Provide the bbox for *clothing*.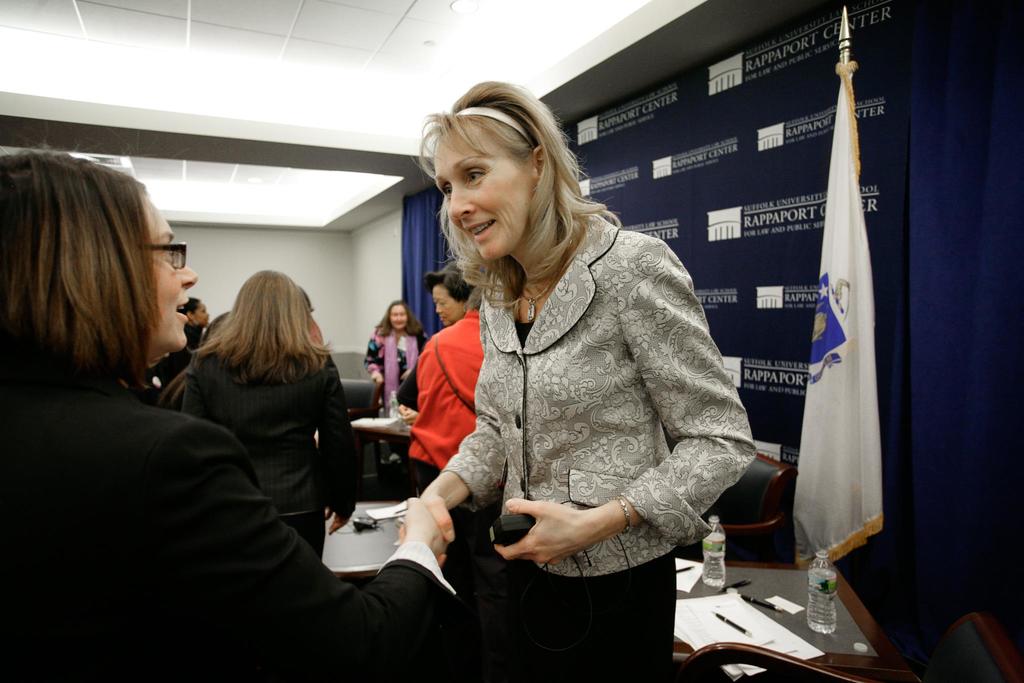
0:359:400:682.
